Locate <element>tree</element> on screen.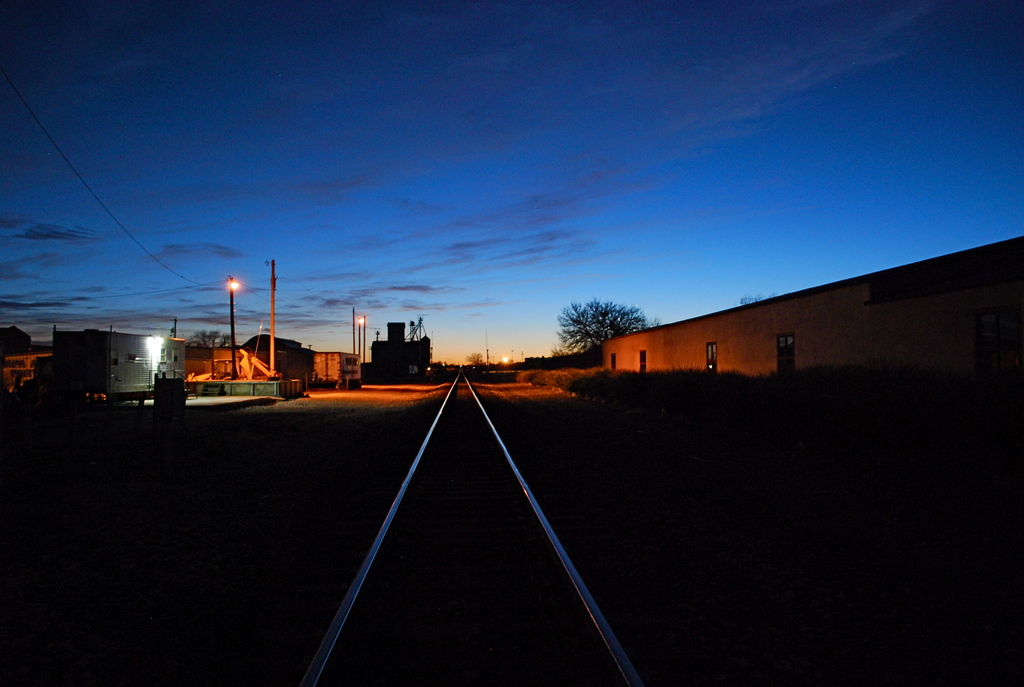
On screen at left=546, top=301, right=653, bottom=376.
